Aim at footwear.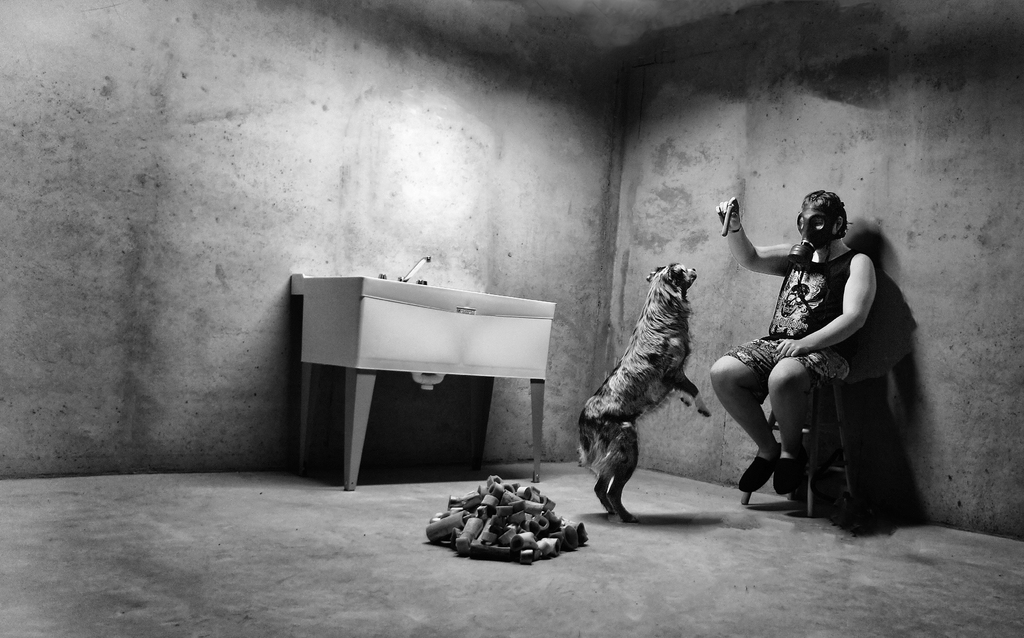
Aimed at [774,451,800,489].
